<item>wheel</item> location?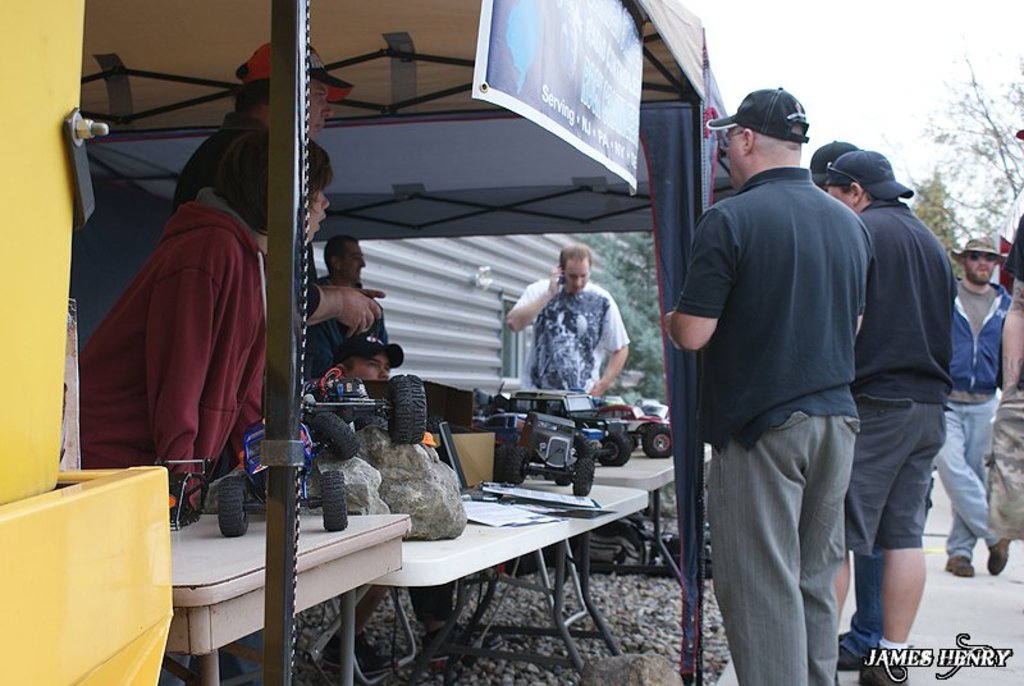
(left=573, top=434, right=593, bottom=458)
